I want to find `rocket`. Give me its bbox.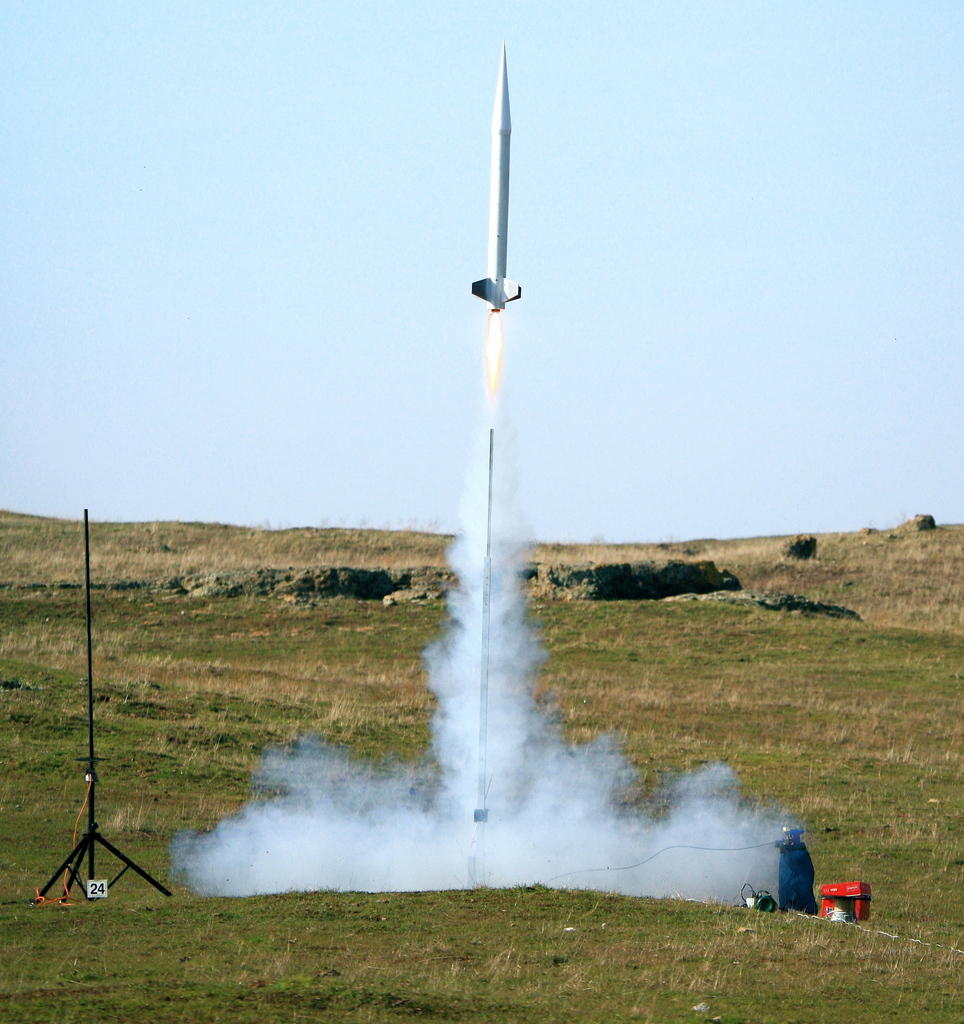
box=[472, 47, 518, 314].
